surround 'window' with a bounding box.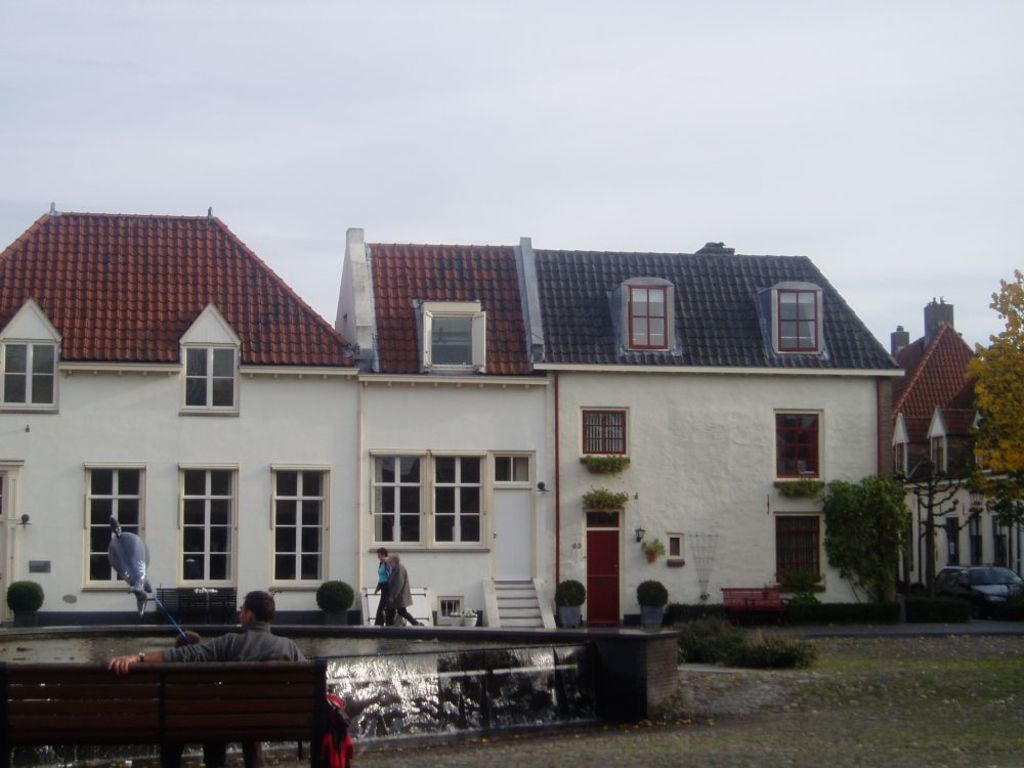
[left=928, top=432, right=945, bottom=475].
